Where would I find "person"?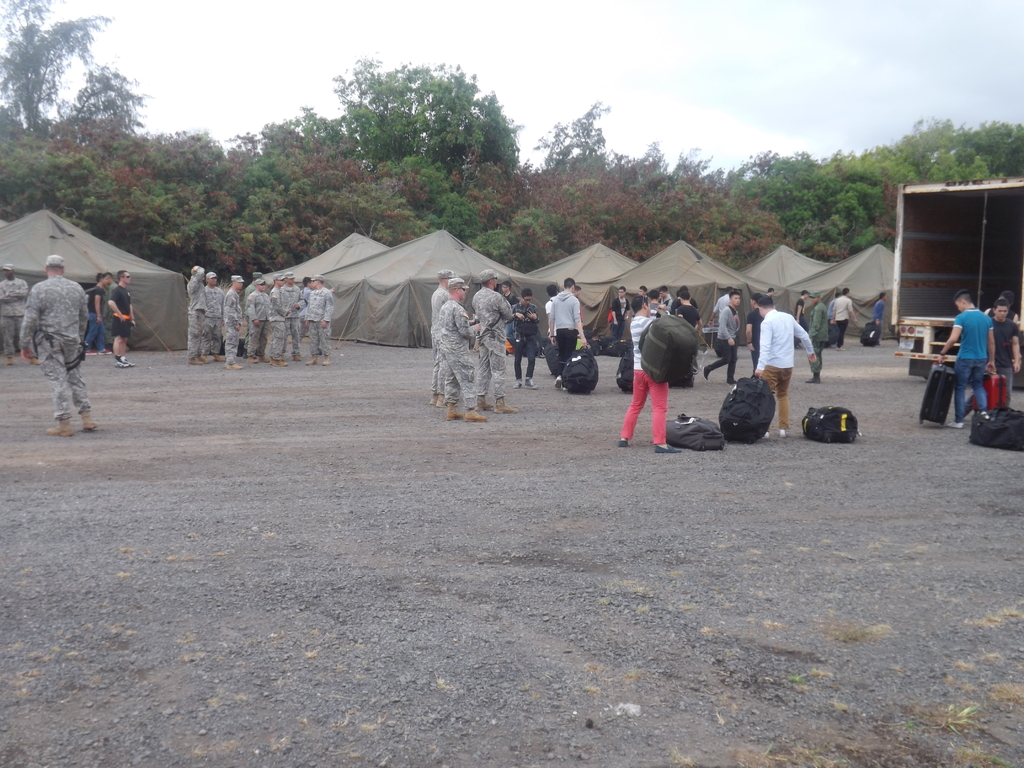
At {"left": 433, "top": 275, "right": 453, "bottom": 403}.
